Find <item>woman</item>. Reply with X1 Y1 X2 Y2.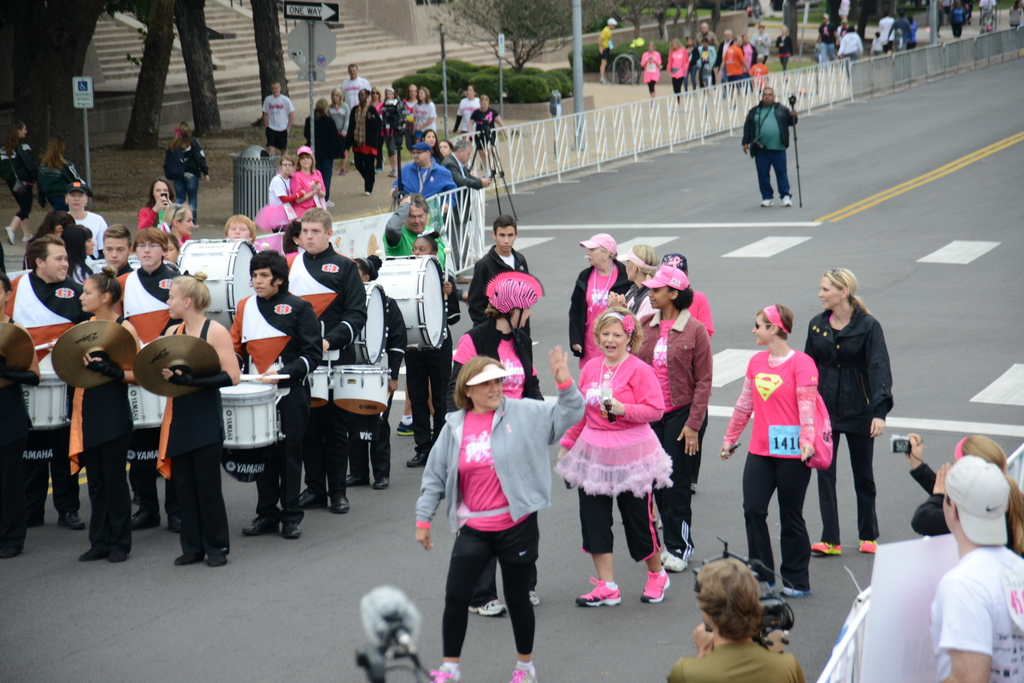
558 304 675 610.
